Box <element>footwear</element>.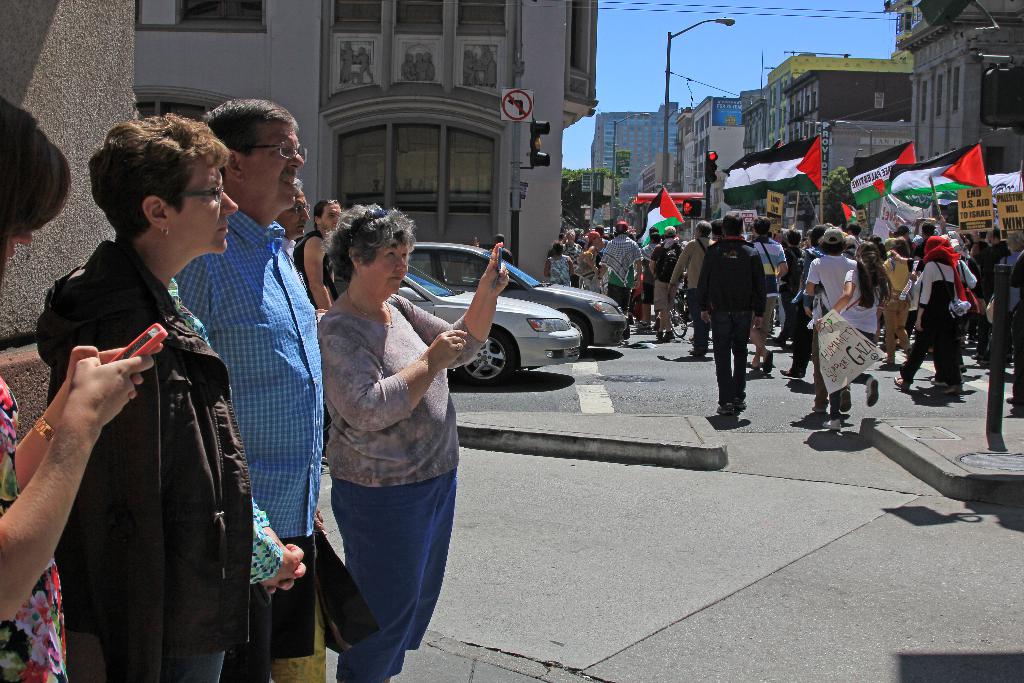
[left=892, top=376, right=909, bottom=394].
